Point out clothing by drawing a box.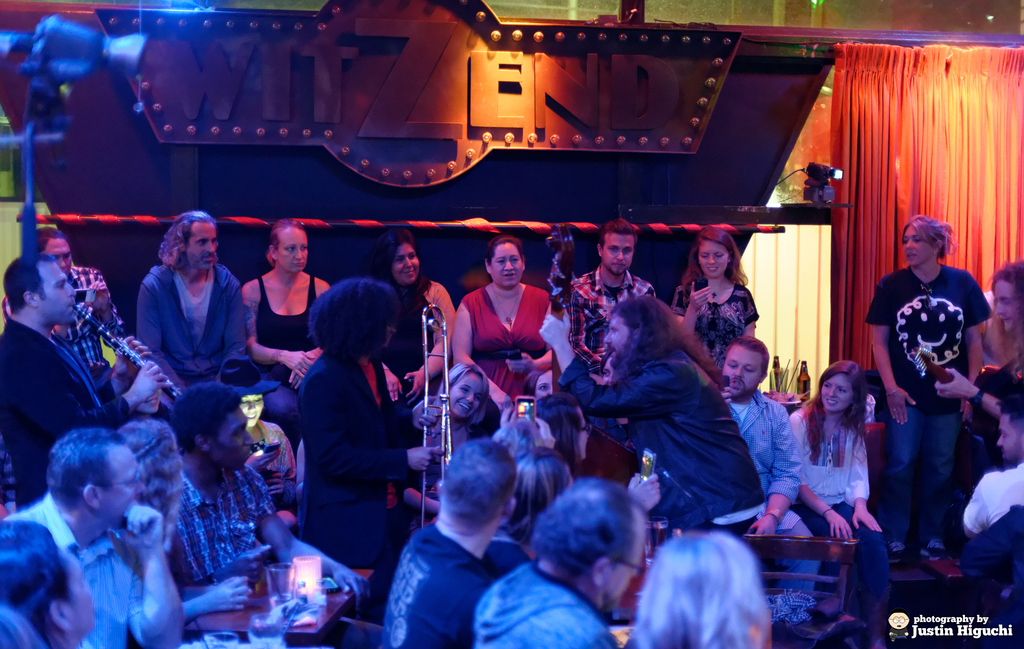
(0, 305, 136, 507).
